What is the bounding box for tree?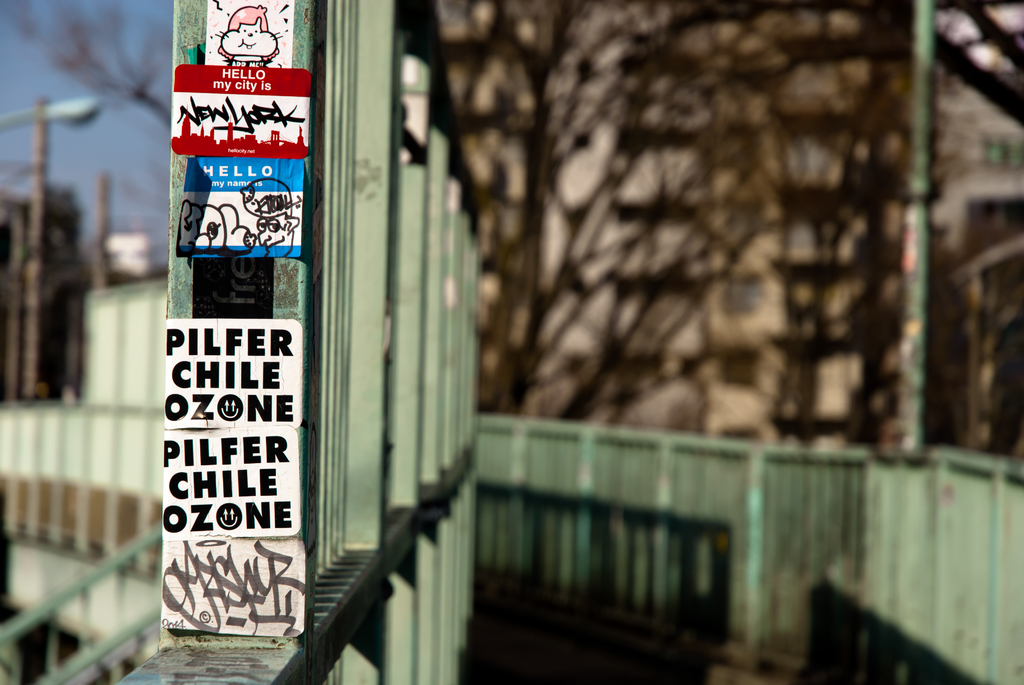
0:0:187:134.
